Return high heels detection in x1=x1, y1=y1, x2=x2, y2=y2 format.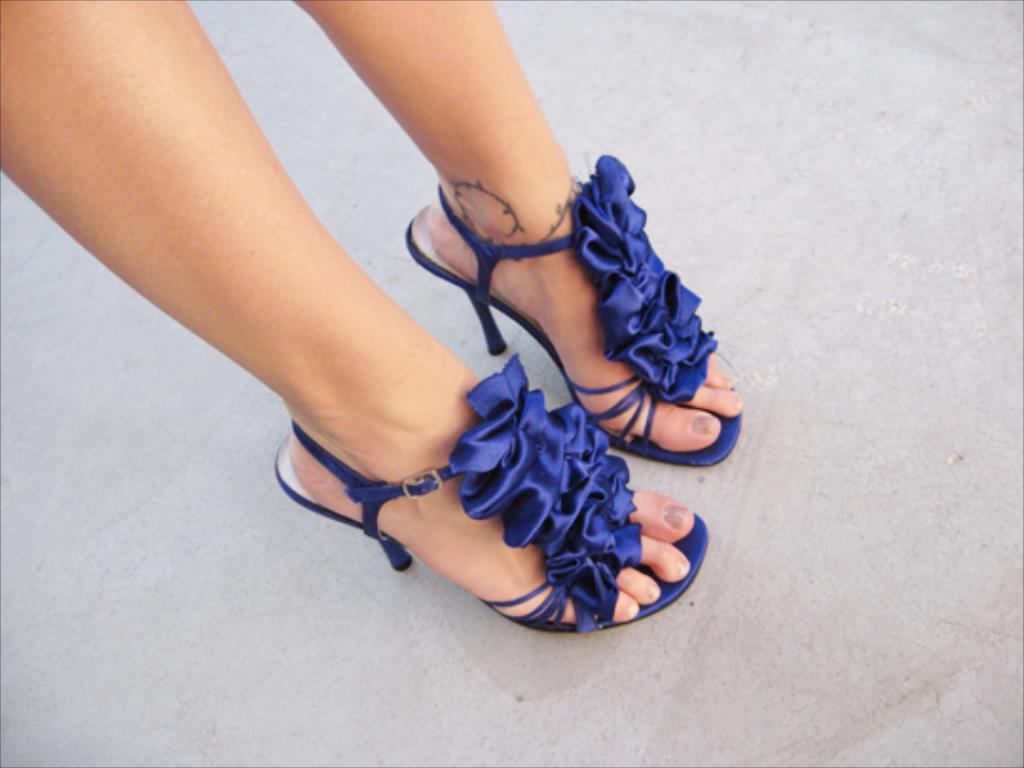
x1=406, y1=150, x2=751, y2=463.
